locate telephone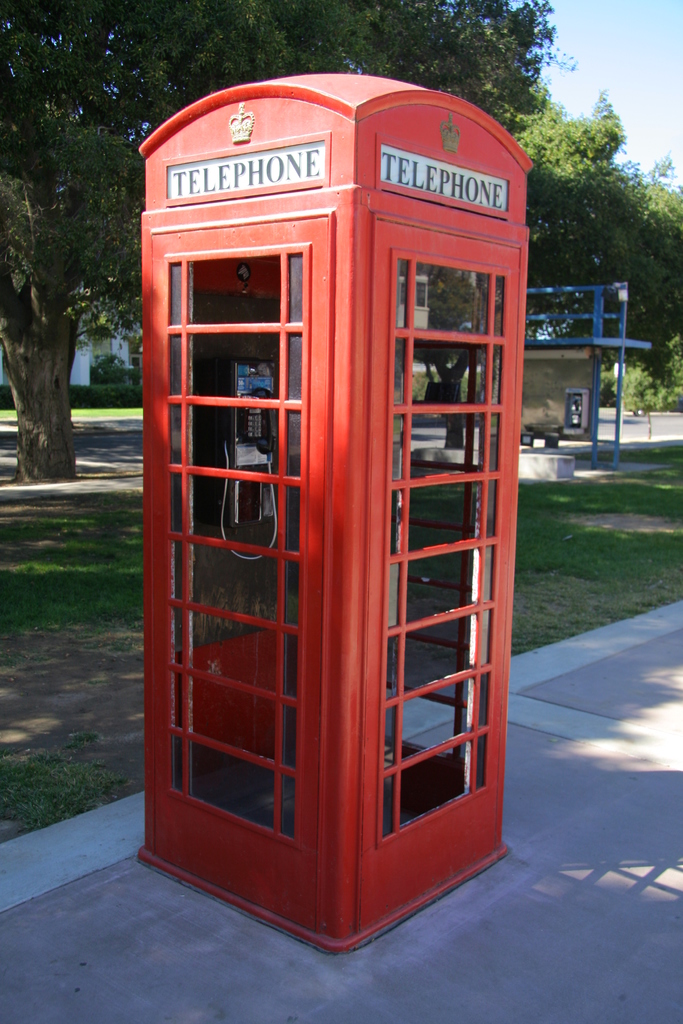
bbox=[206, 359, 276, 548]
